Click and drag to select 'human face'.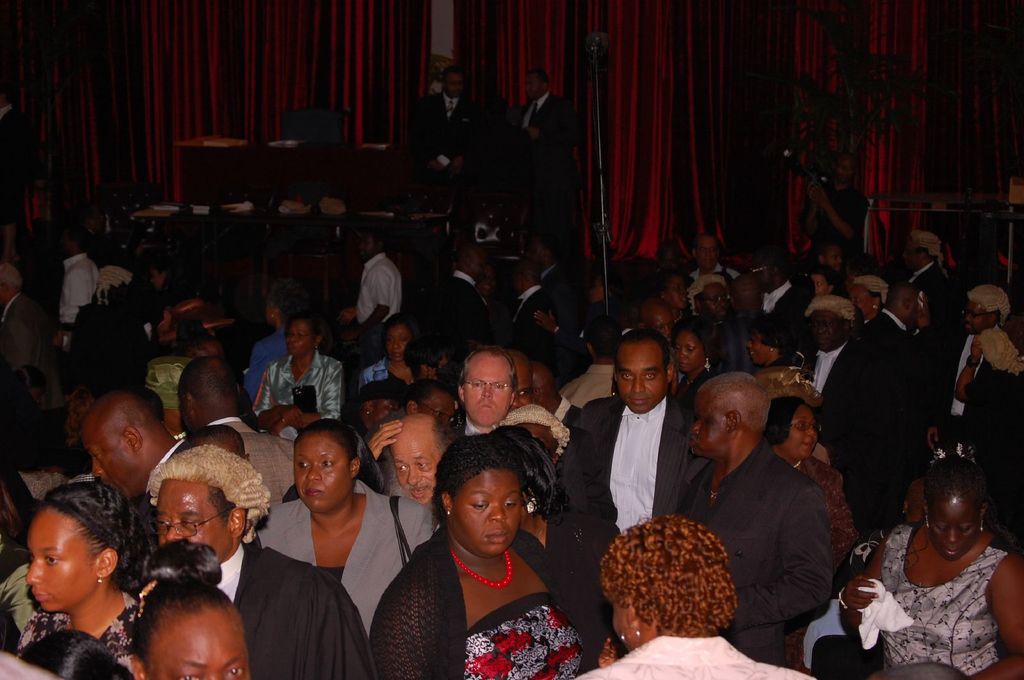
Selection: box(454, 470, 518, 552).
